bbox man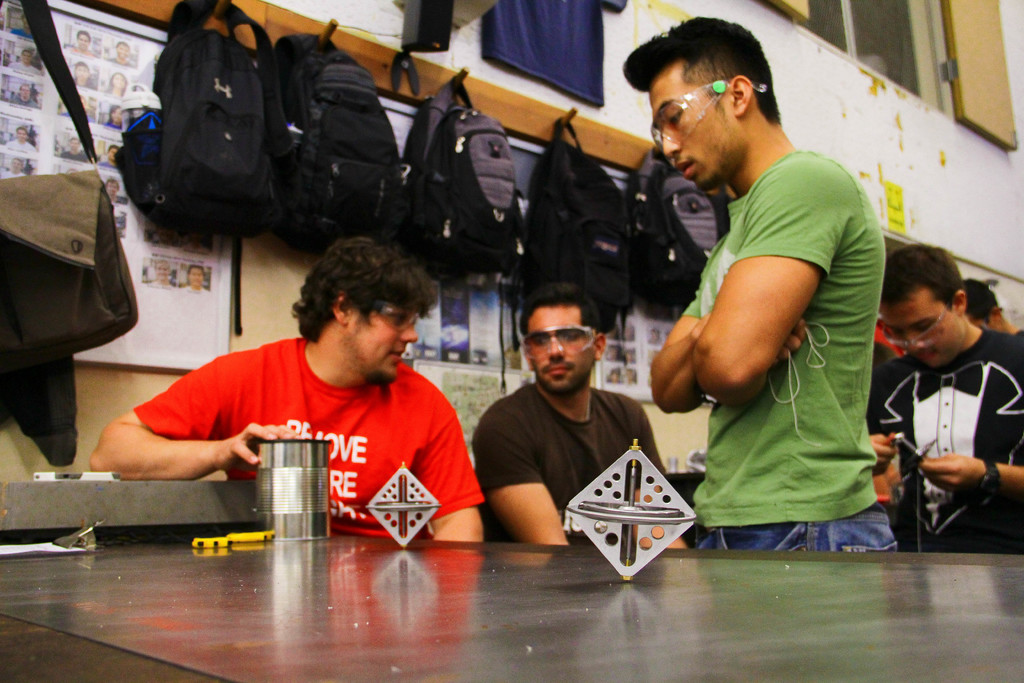
[left=465, top=288, right=692, bottom=549]
